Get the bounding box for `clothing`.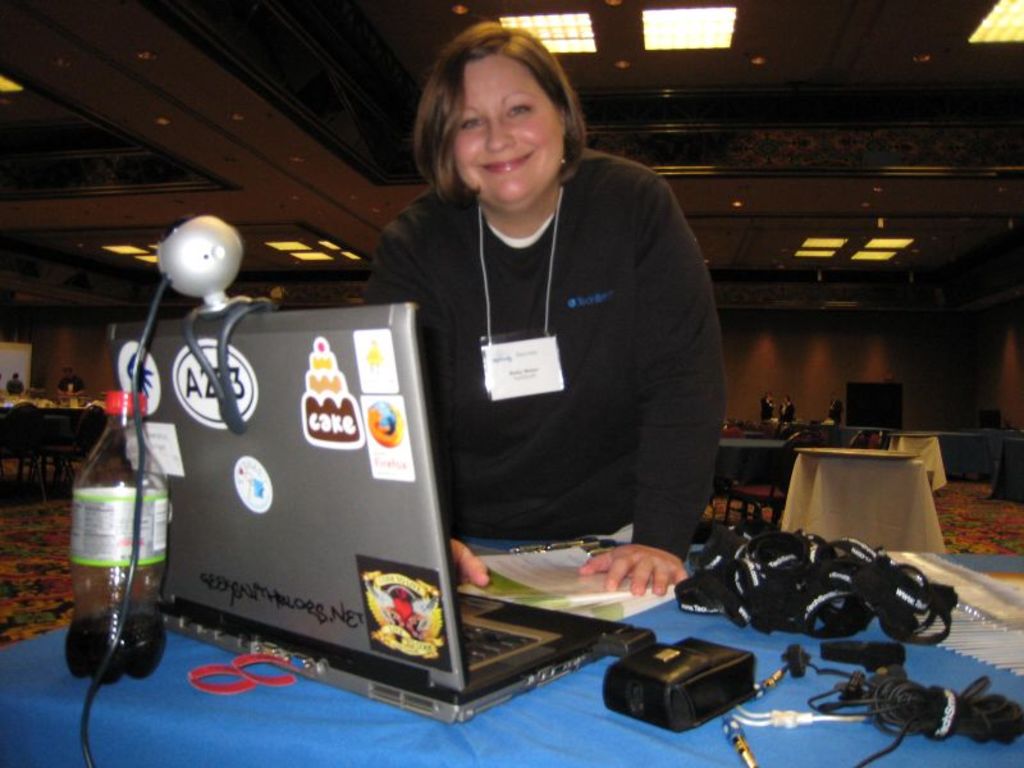
{"left": 59, "top": 376, "right": 83, "bottom": 390}.
